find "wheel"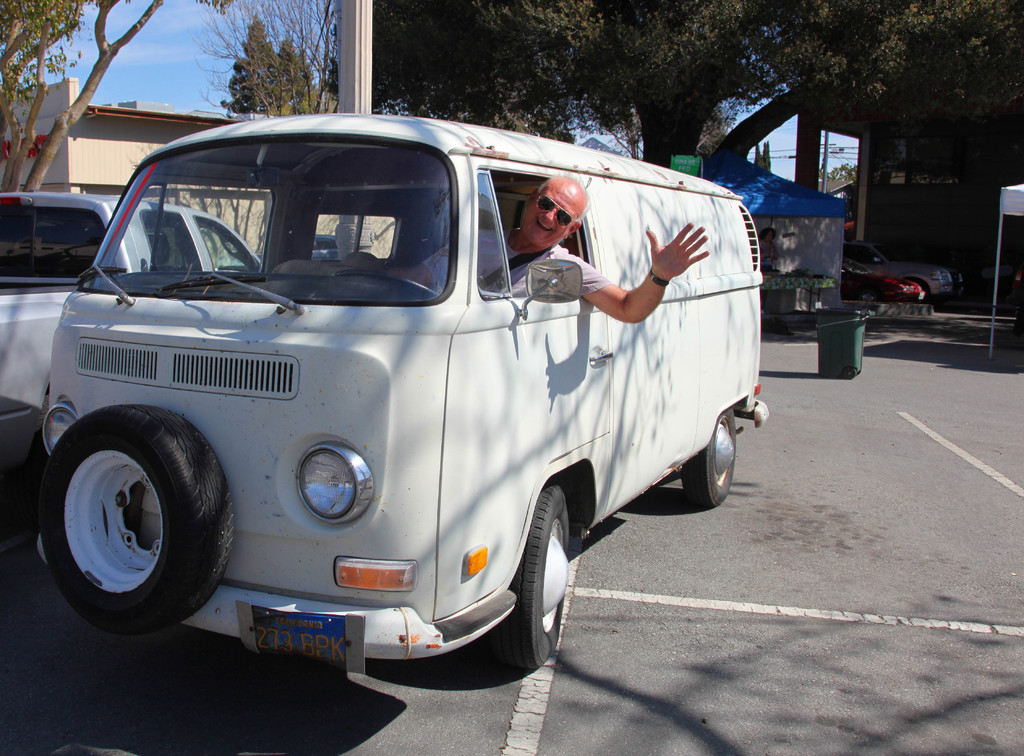
(45,400,214,627)
